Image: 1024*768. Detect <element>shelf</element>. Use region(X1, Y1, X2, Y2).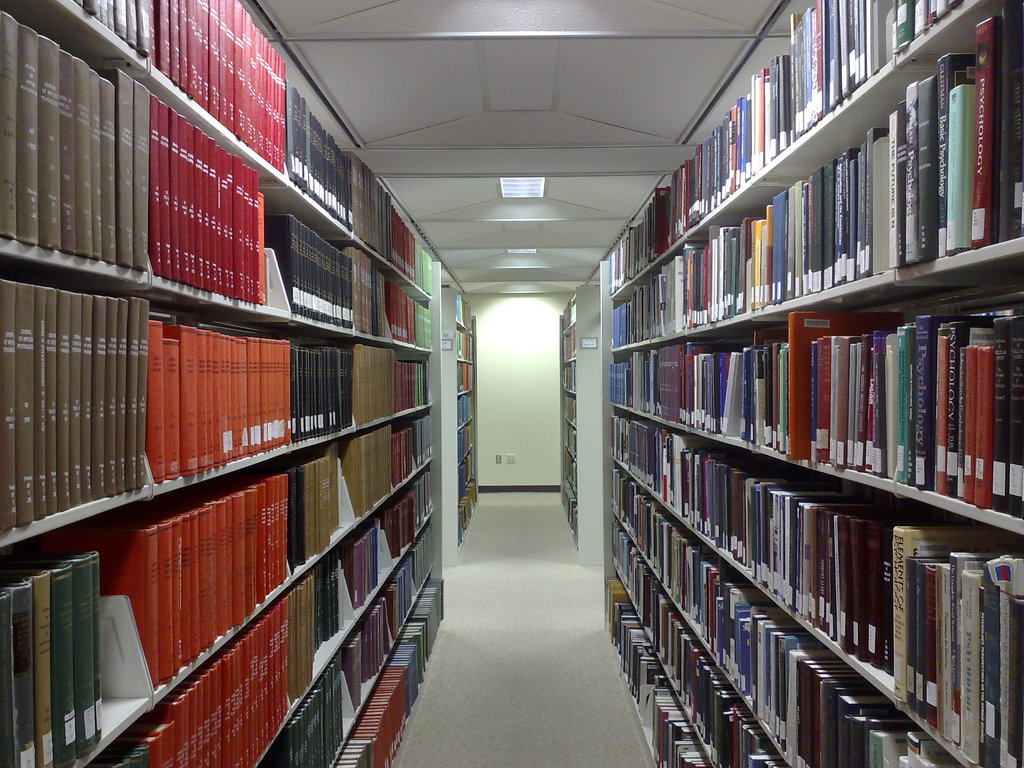
region(396, 408, 439, 479).
